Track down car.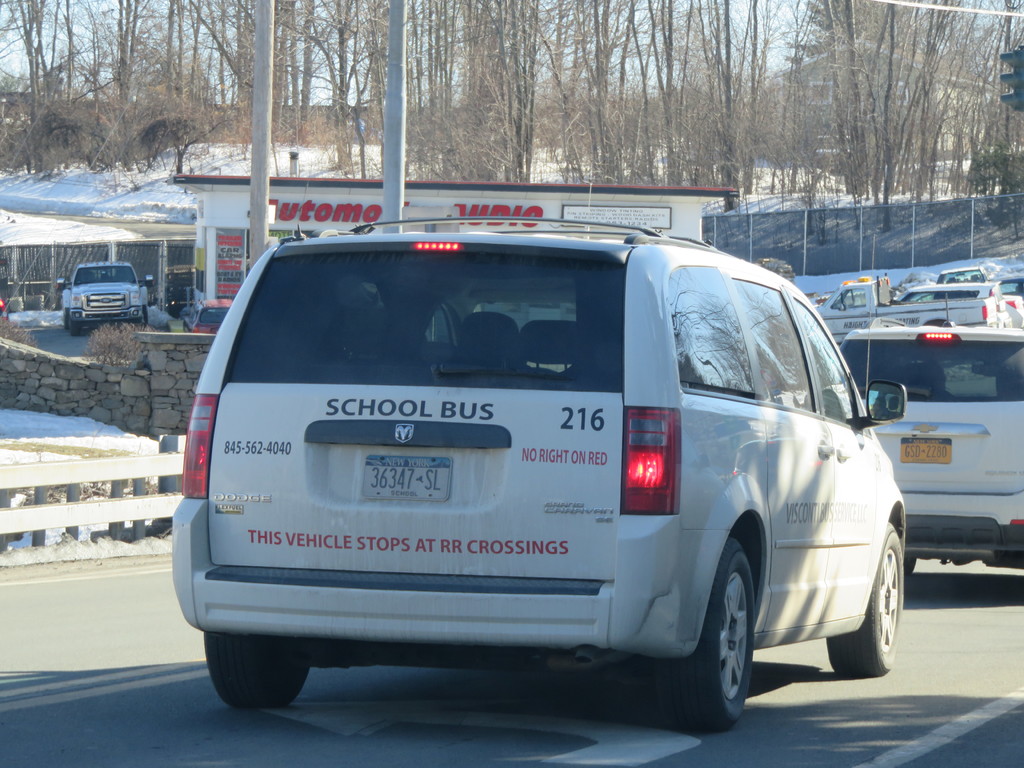
Tracked to region(58, 262, 153, 326).
